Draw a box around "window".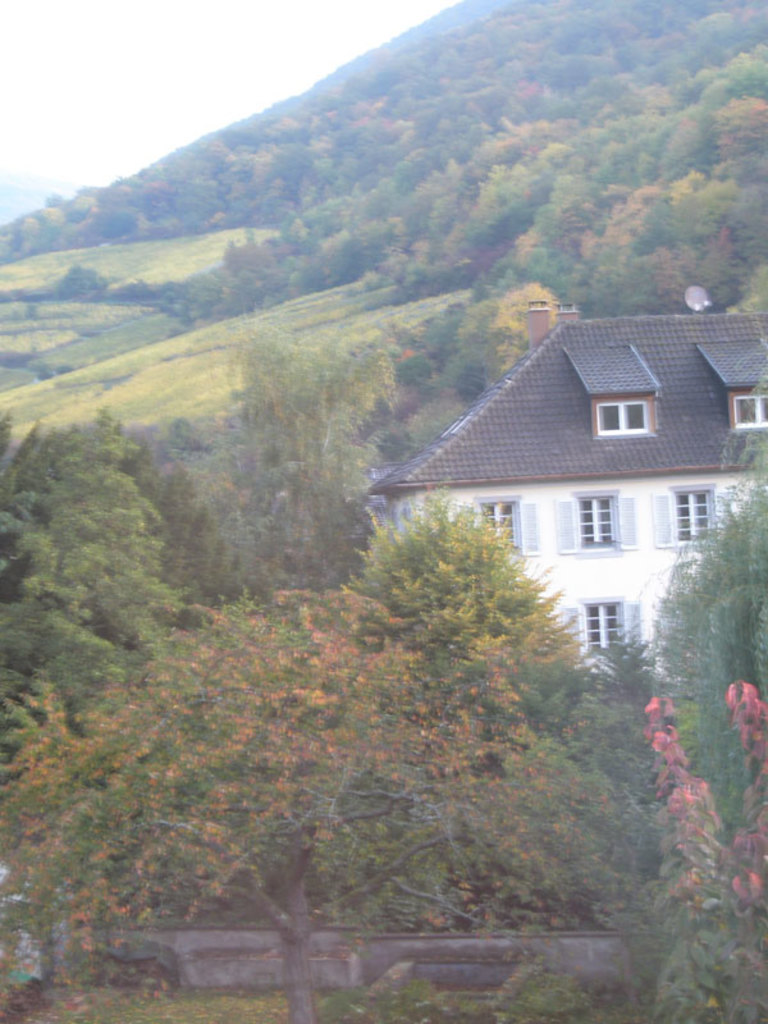
476:495:543:558.
